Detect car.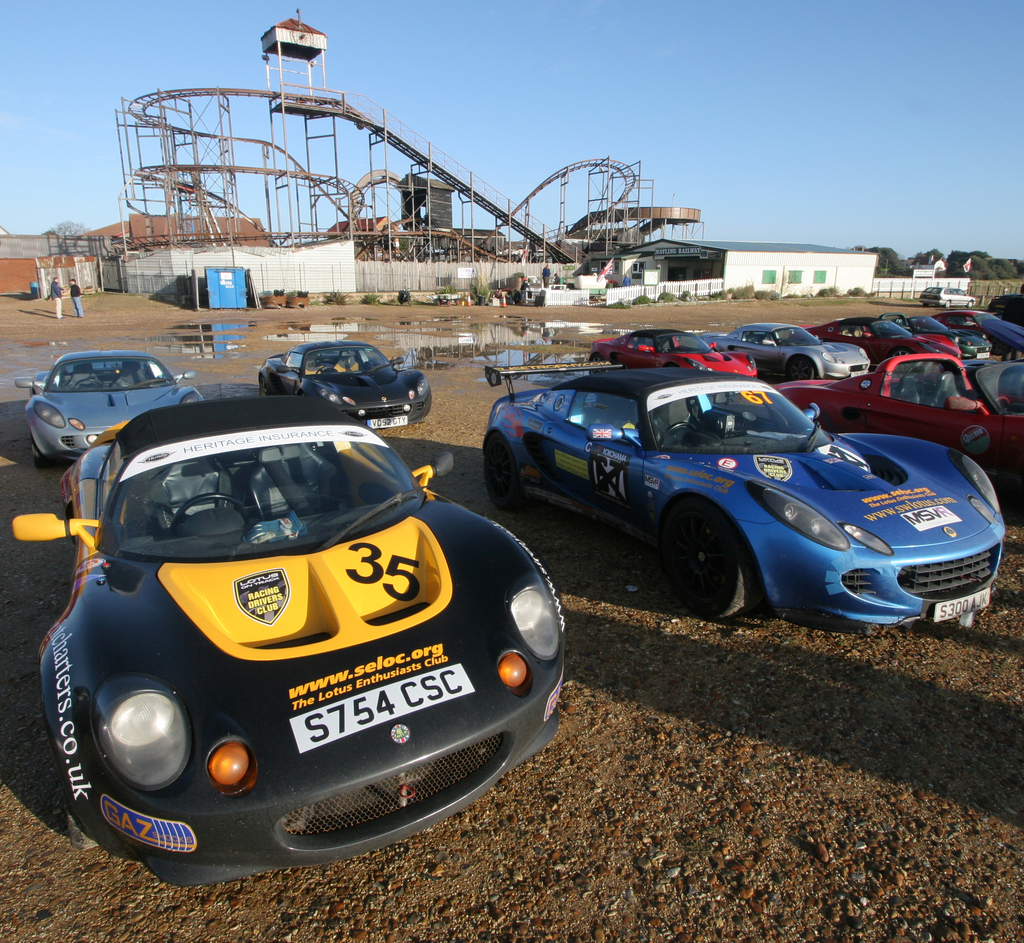
Detected at {"left": 17, "top": 348, "right": 196, "bottom": 462}.
